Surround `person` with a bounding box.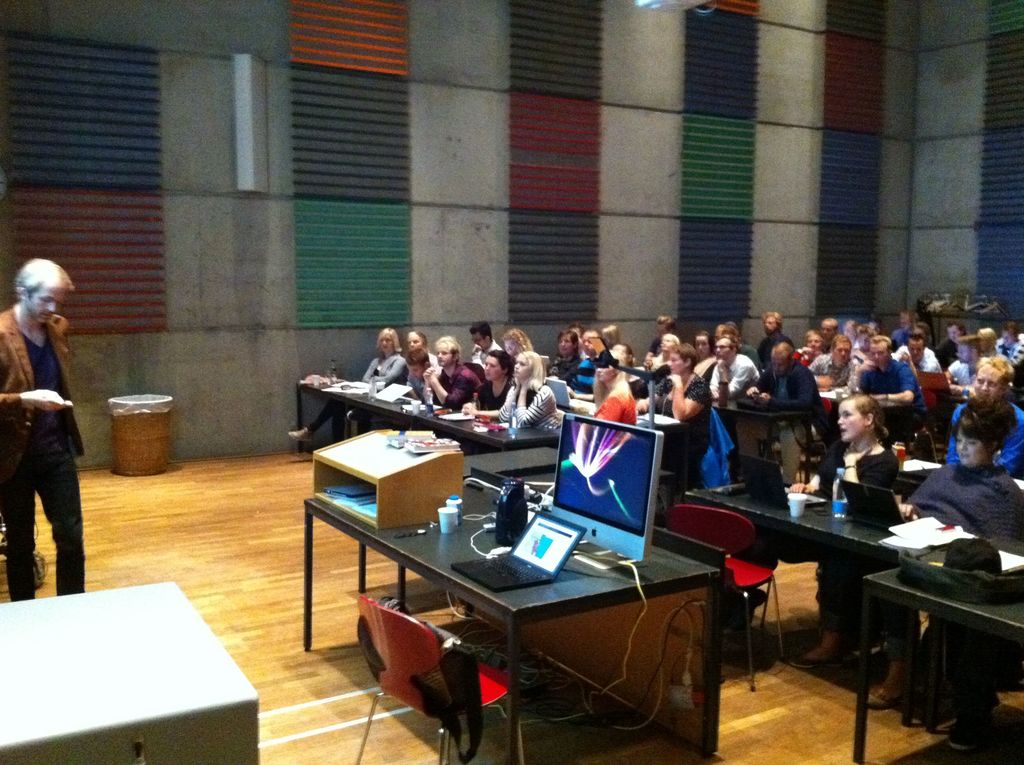
region(0, 257, 83, 600).
